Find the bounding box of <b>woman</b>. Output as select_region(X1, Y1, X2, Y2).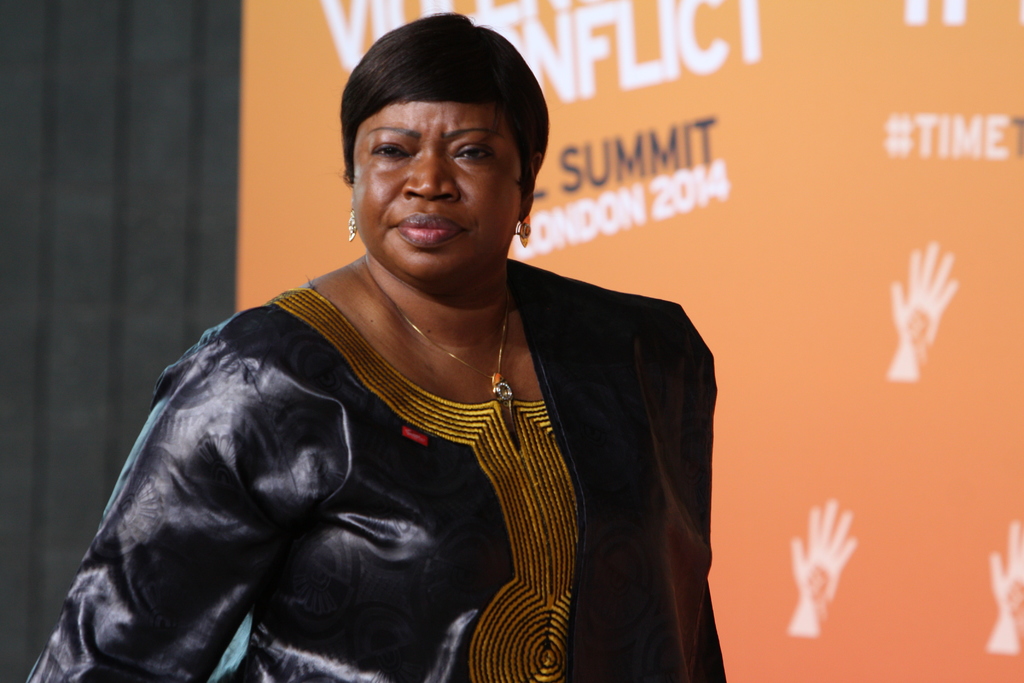
select_region(63, 29, 744, 676).
